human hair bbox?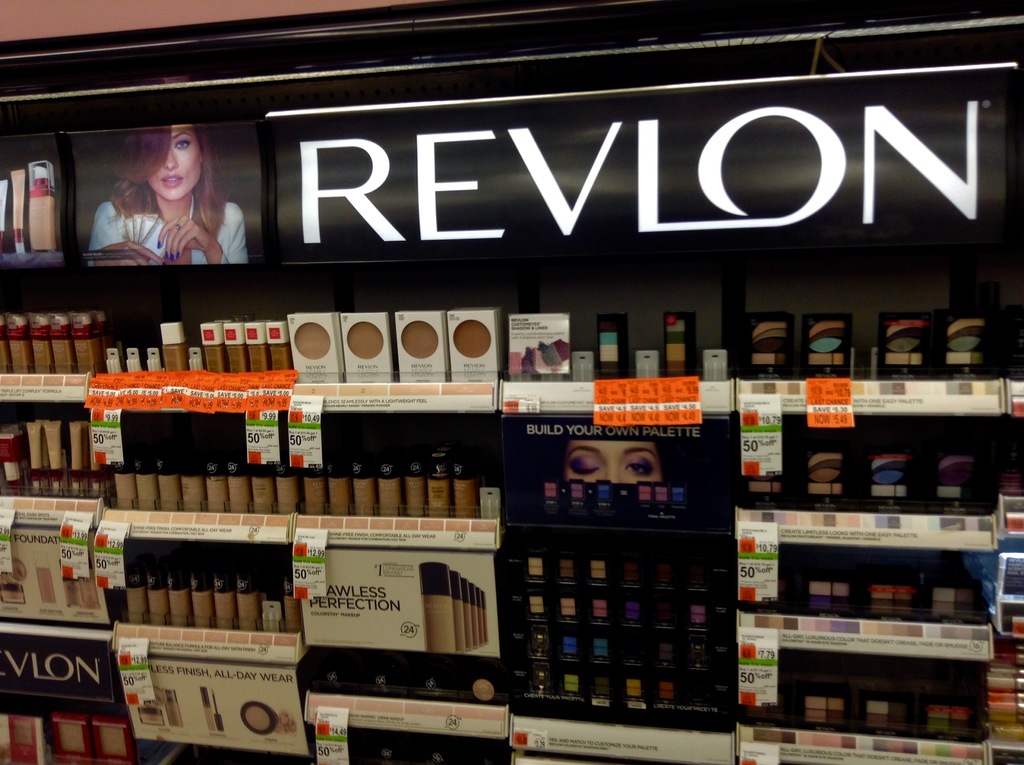
<bbox>109, 138, 218, 232</bbox>
